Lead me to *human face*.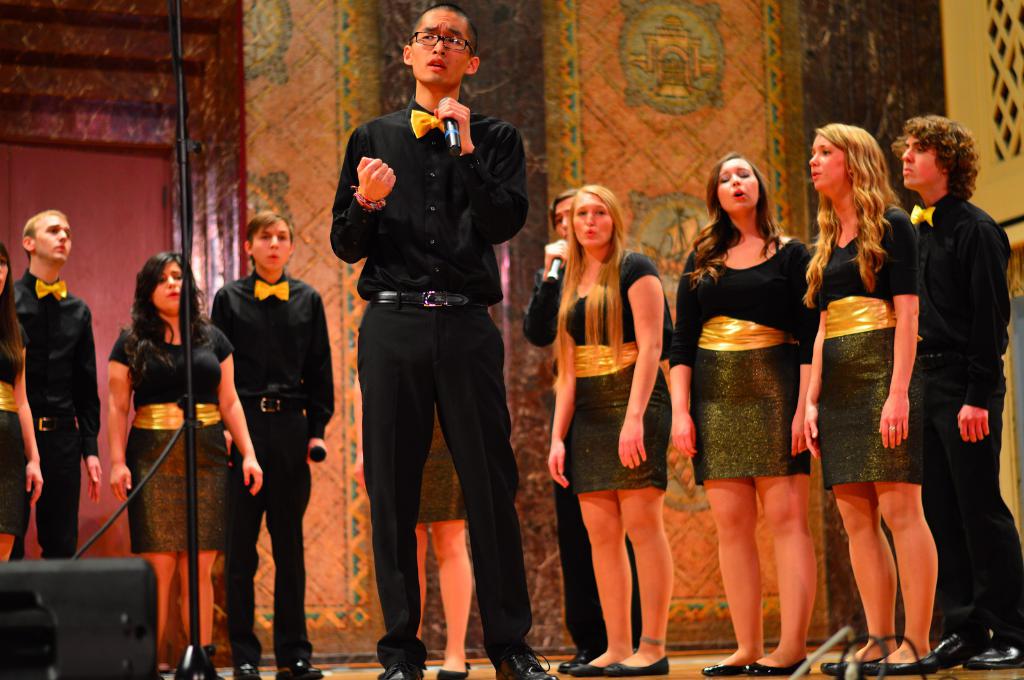
Lead to 720/159/757/210.
